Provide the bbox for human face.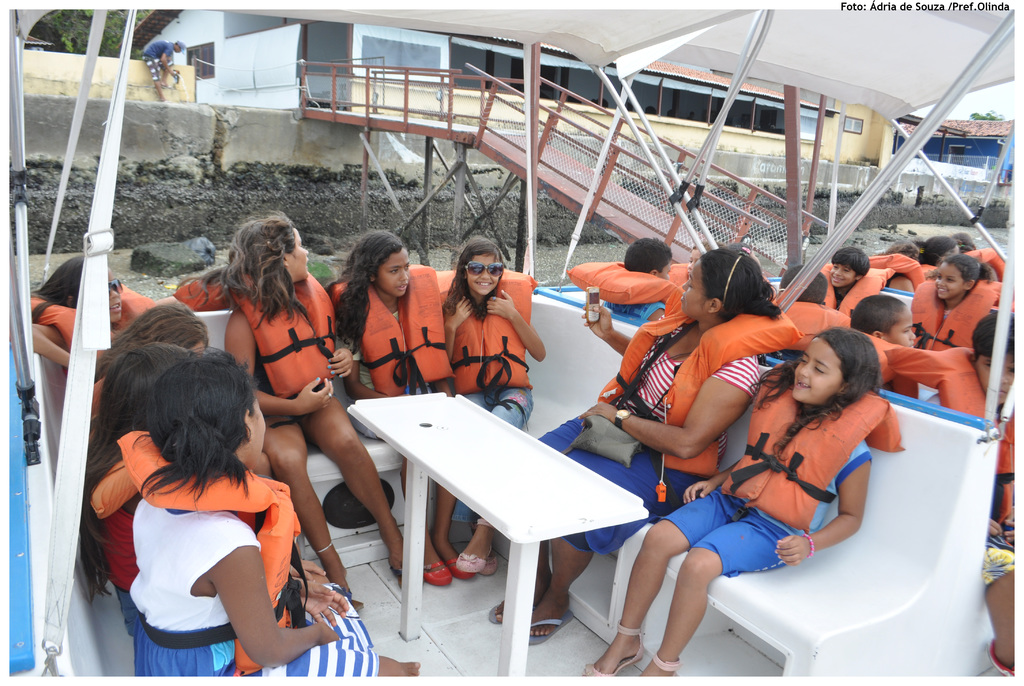
975,346,1016,399.
